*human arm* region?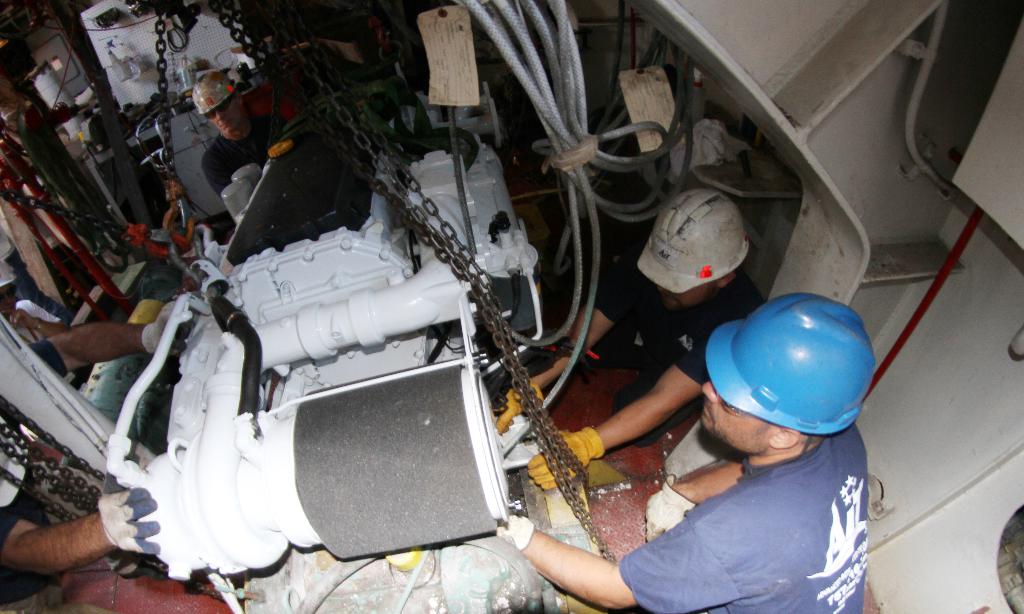
bbox=[18, 292, 223, 380]
